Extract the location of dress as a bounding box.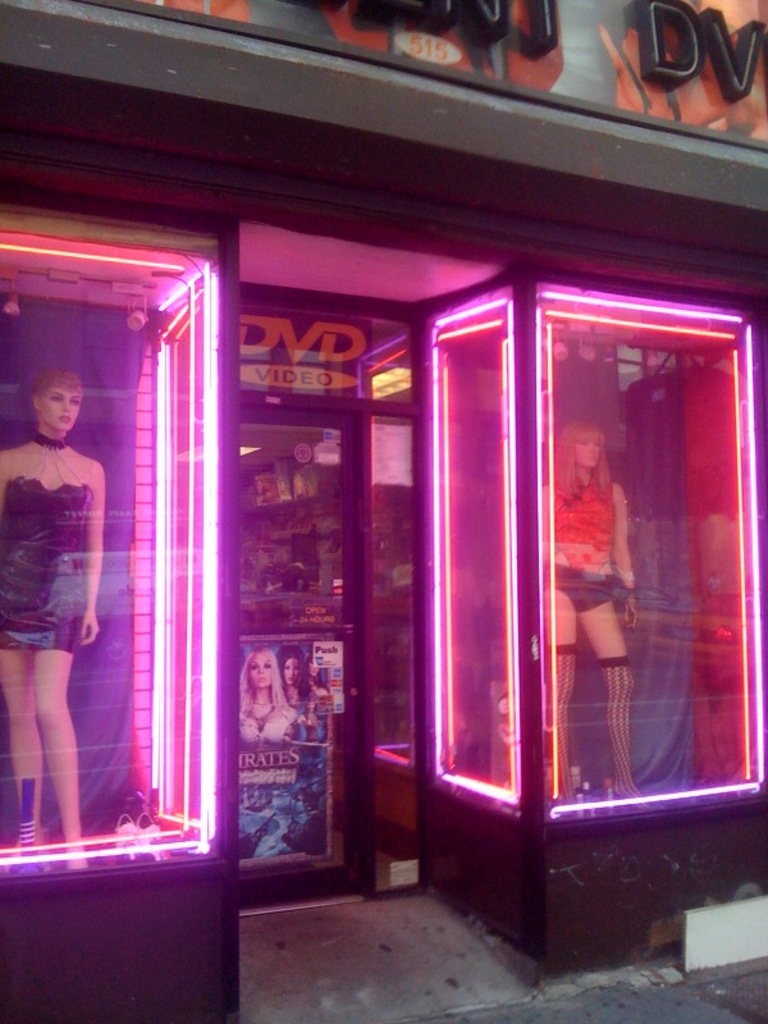
Rect(0, 471, 92, 653).
